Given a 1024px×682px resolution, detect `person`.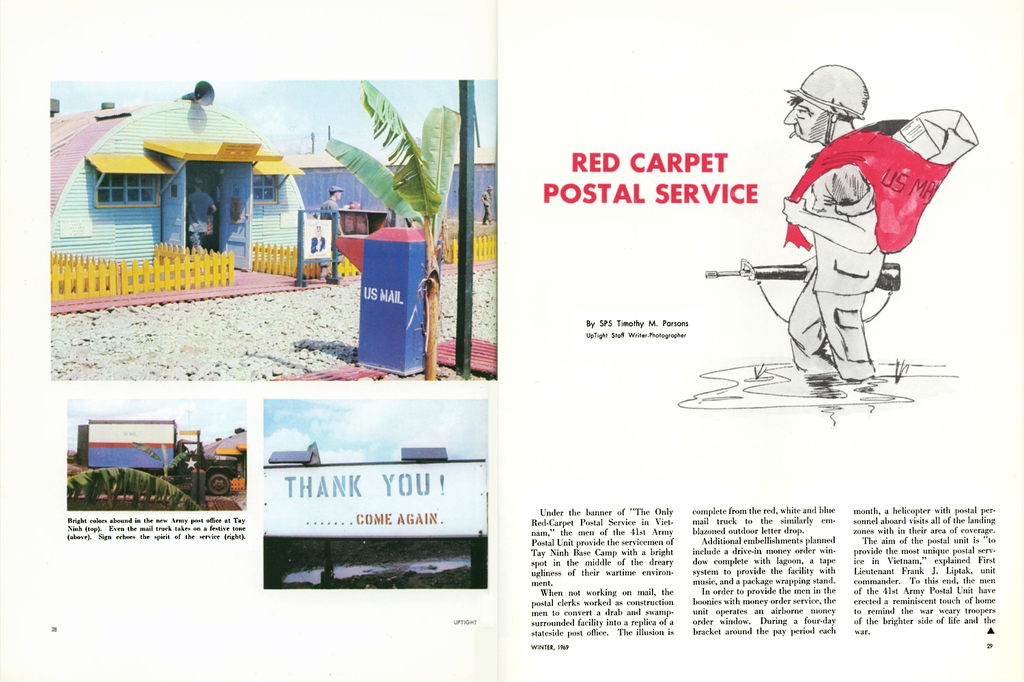
<region>479, 183, 493, 230</region>.
